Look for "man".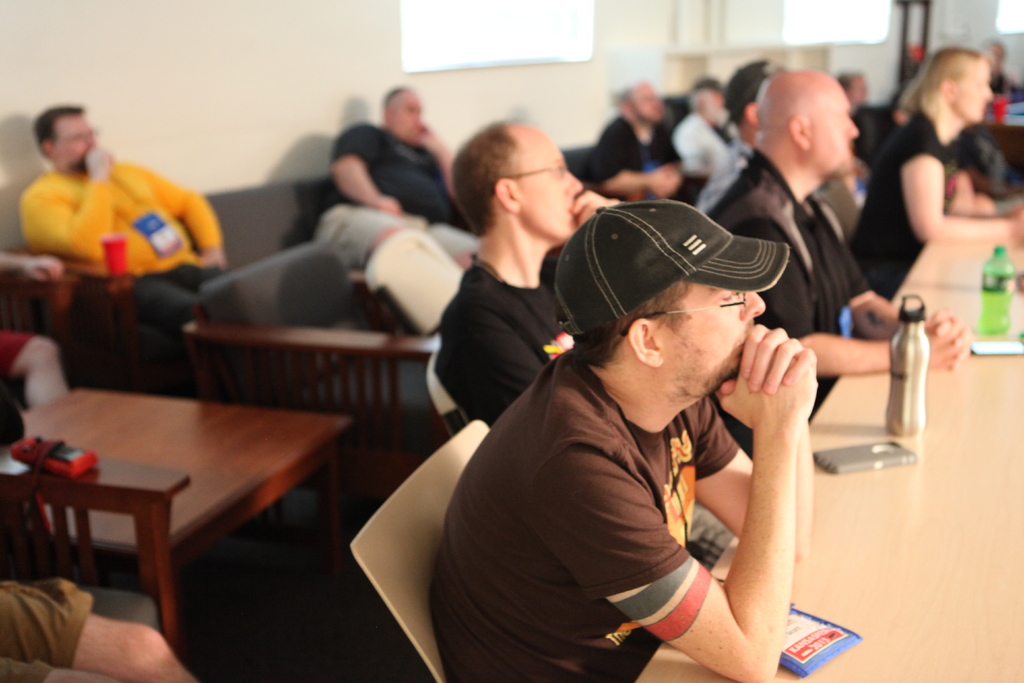
Found: box(386, 165, 901, 668).
